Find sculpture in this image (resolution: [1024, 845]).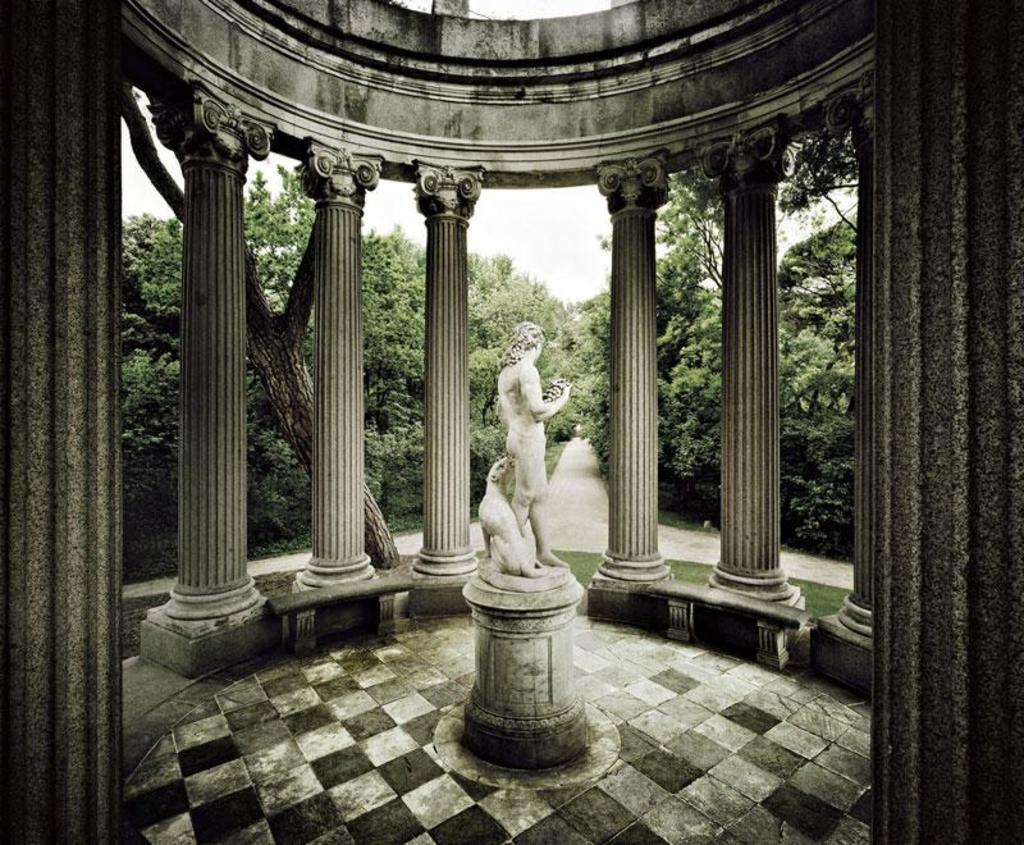
479:458:550:581.
